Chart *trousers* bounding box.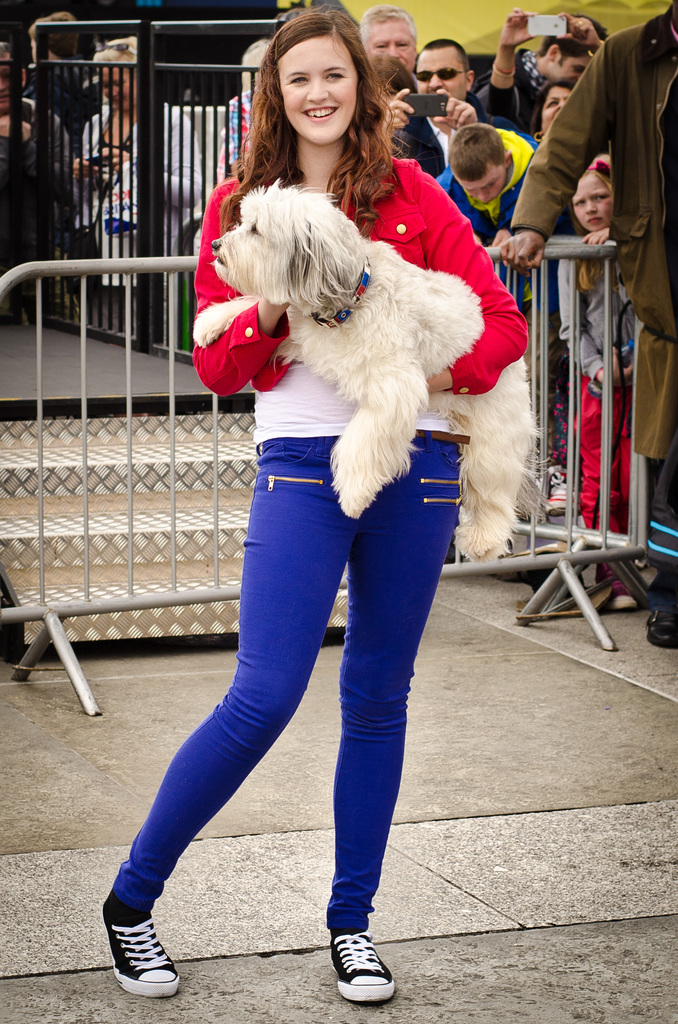
Charted: 584, 384, 626, 541.
